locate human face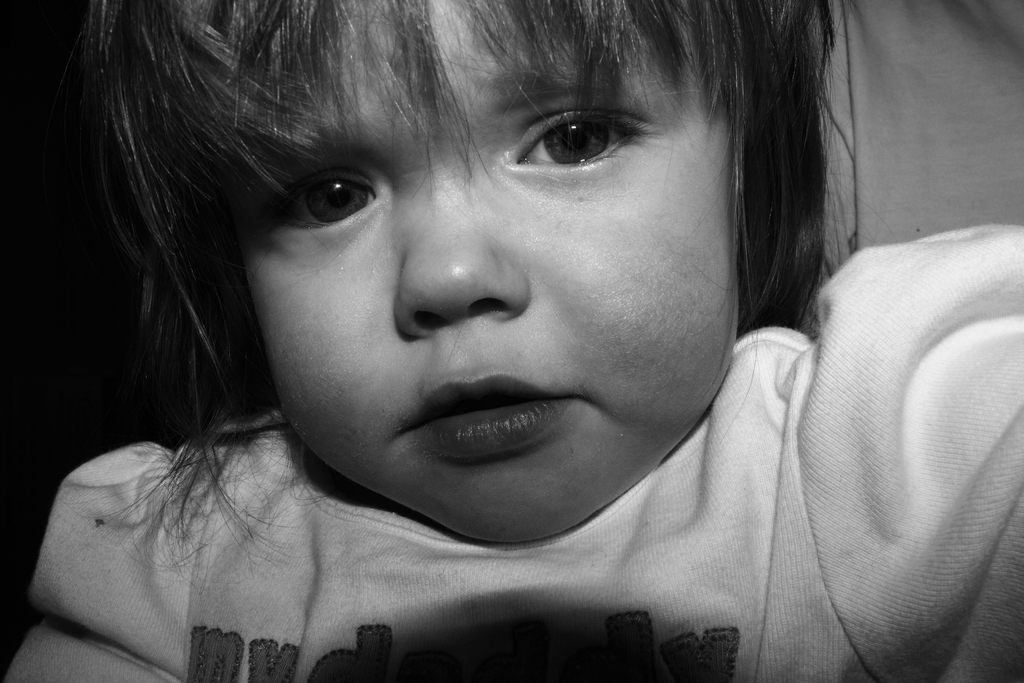
locate(199, 0, 754, 548)
